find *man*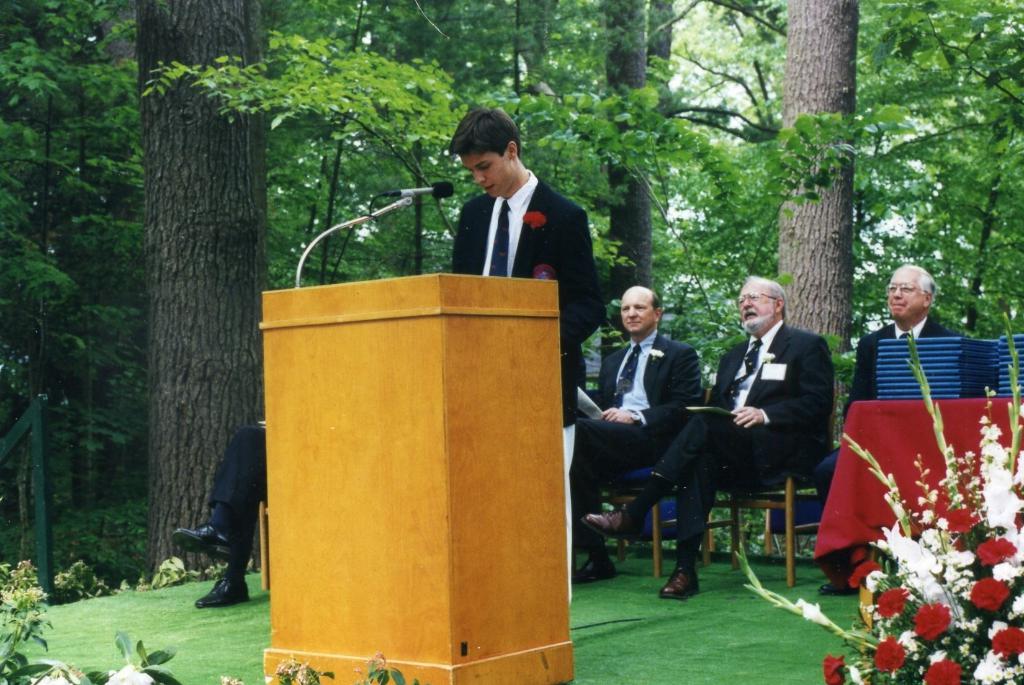
[570,282,707,580]
